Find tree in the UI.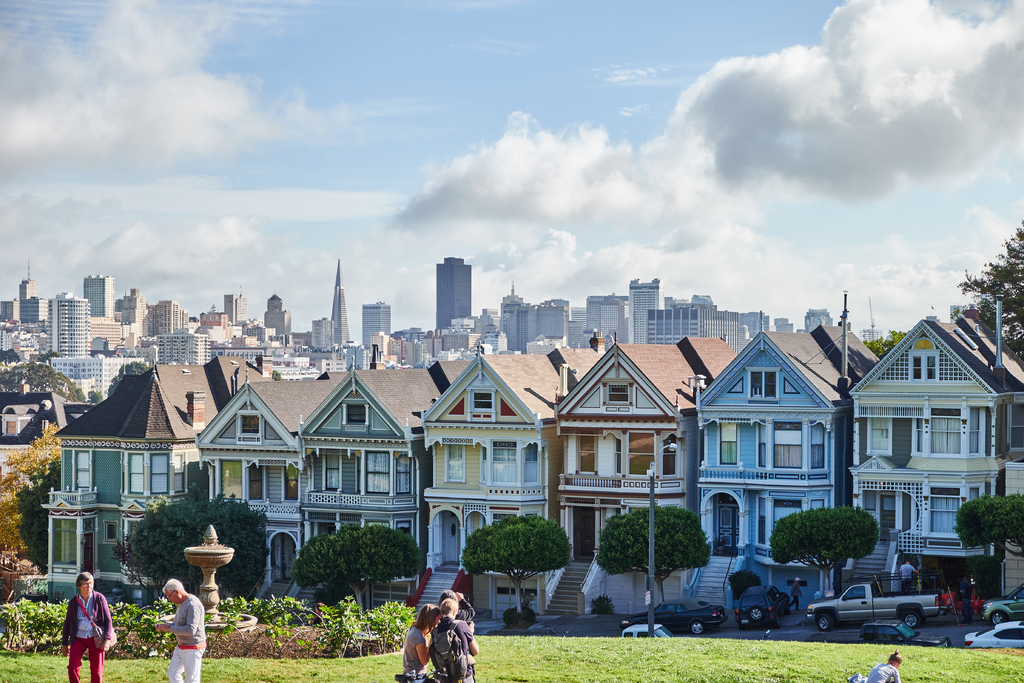
UI element at BBox(291, 526, 425, 613).
